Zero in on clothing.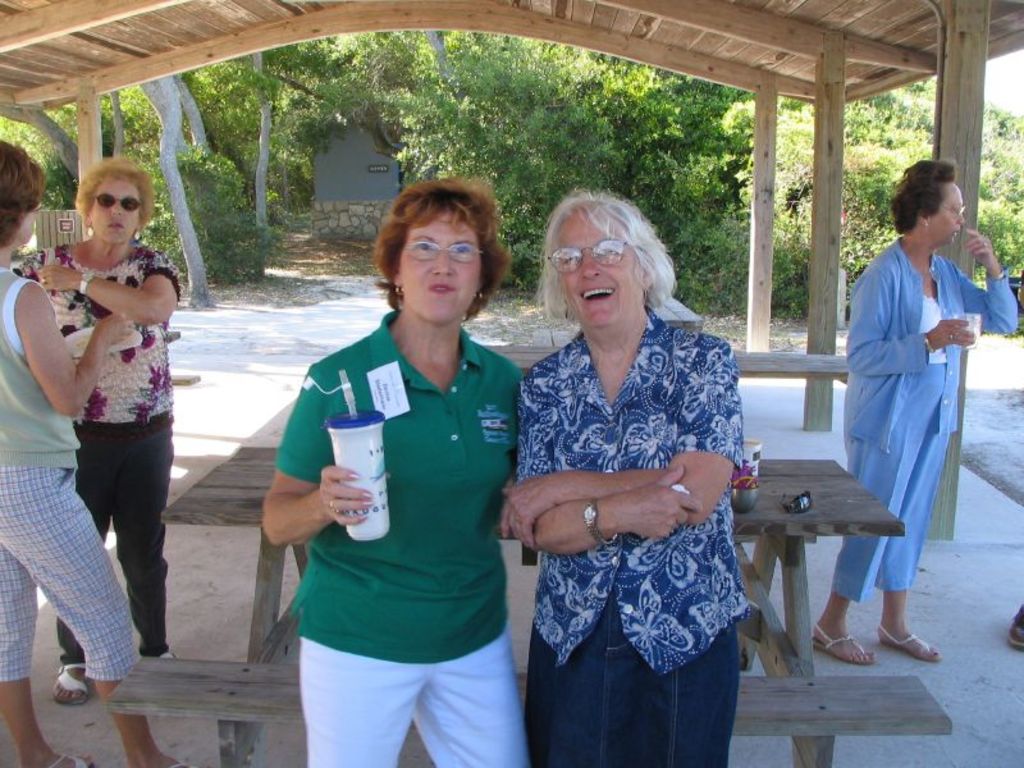
Zeroed in: locate(516, 248, 764, 710).
